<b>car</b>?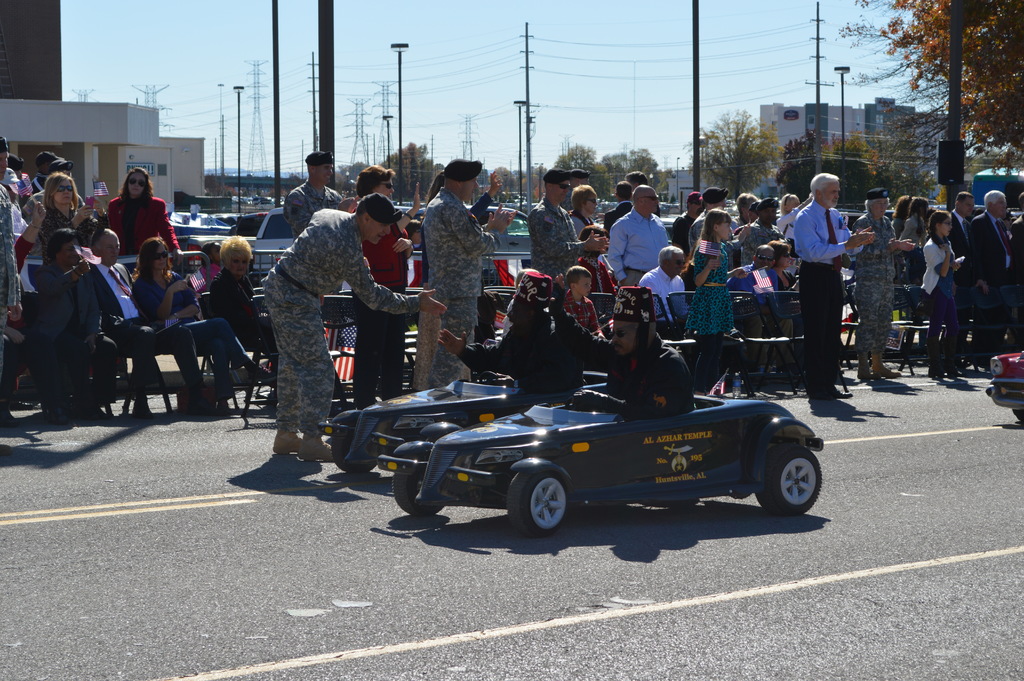
[319, 373, 554, 473]
